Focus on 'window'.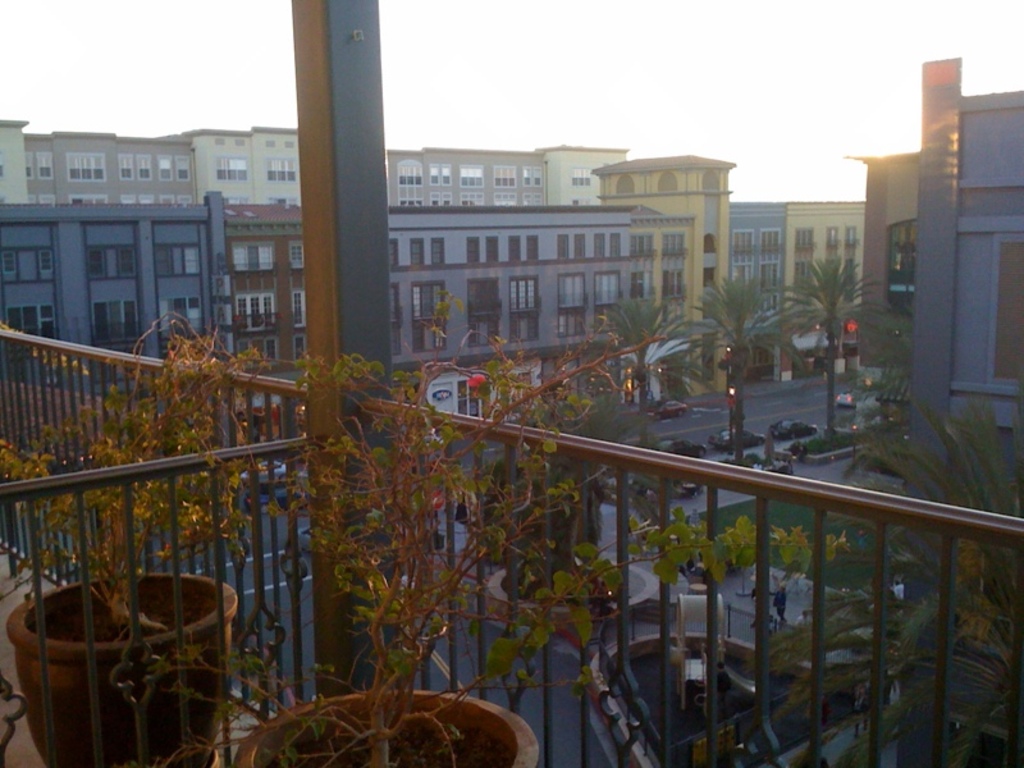
Focused at box=[155, 243, 204, 274].
